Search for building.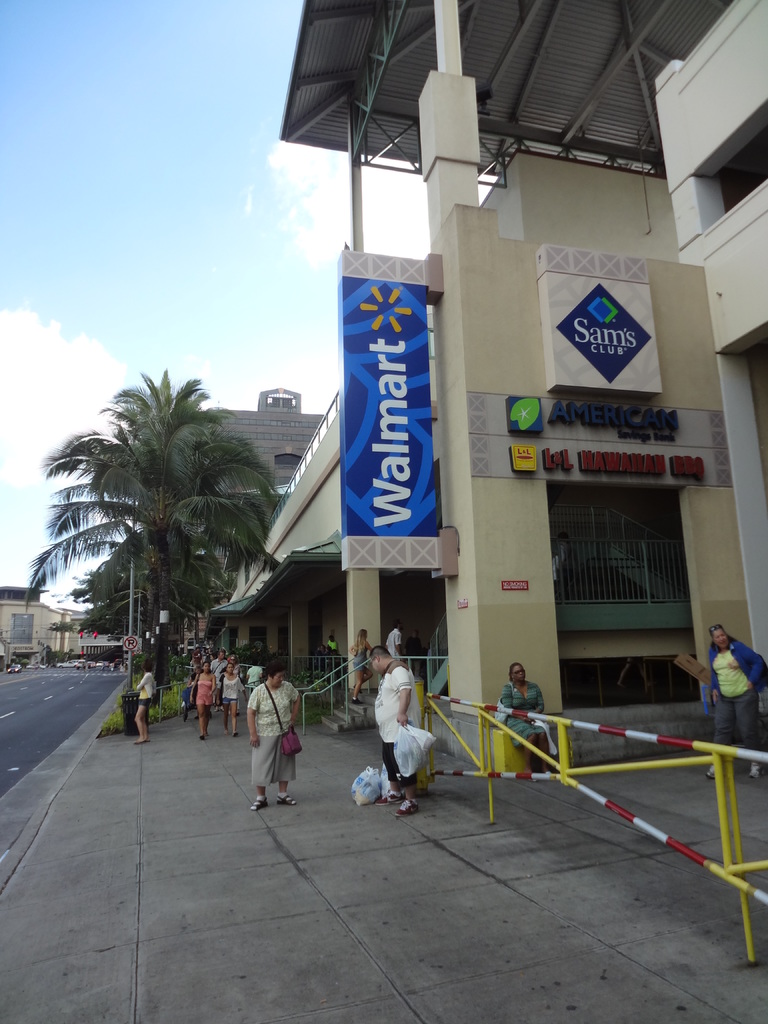
Found at bbox(0, 582, 126, 662).
